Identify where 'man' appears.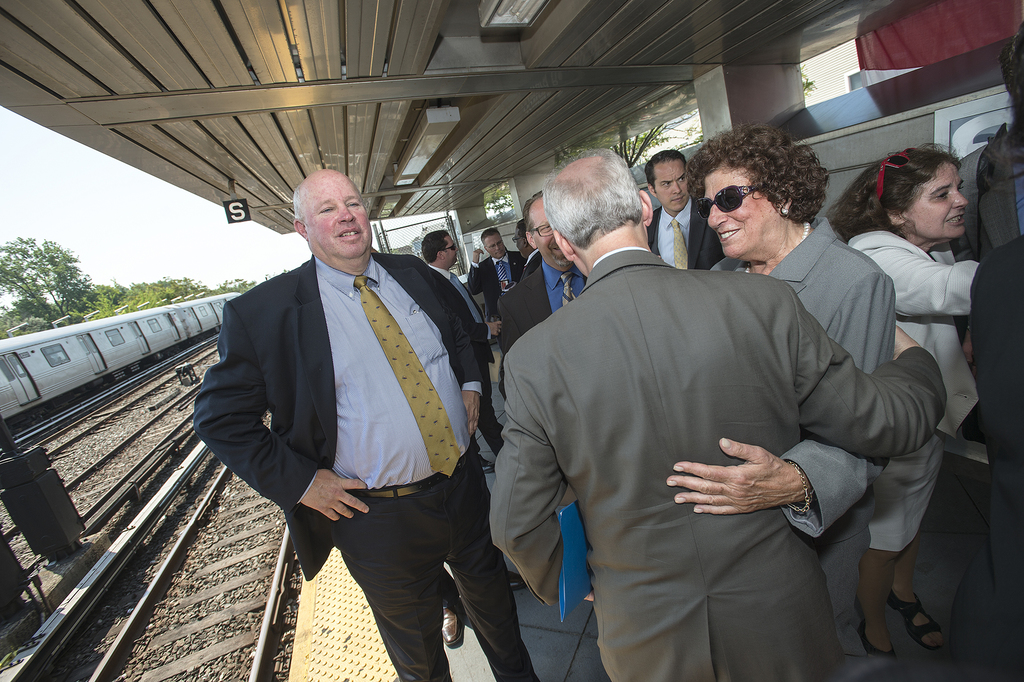
Appears at Rect(520, 220, 542, 282).
